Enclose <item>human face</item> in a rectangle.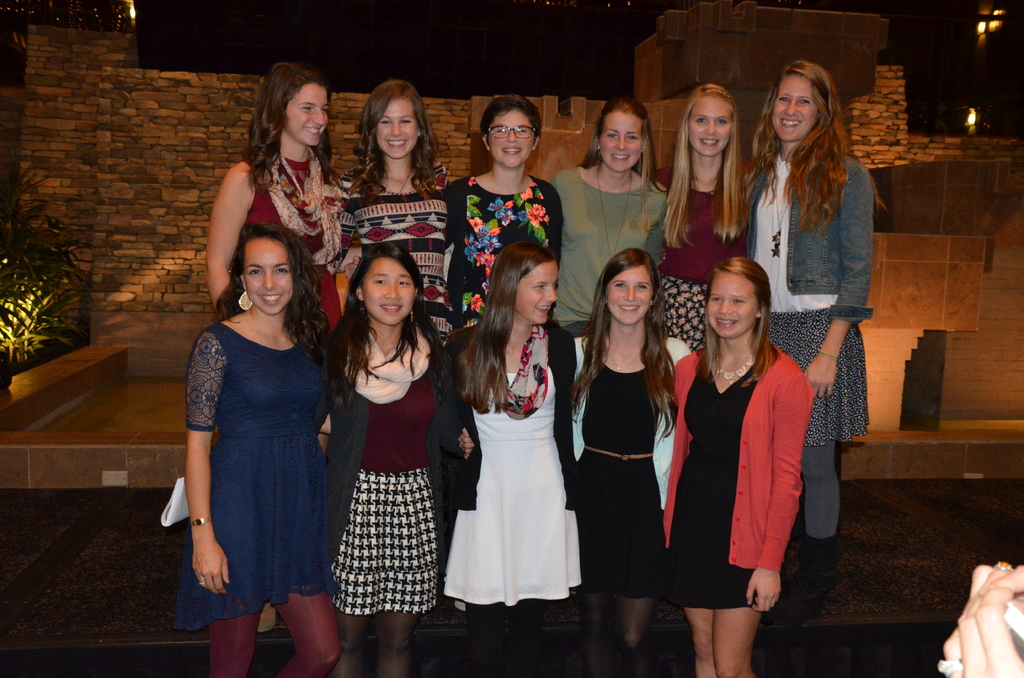
287,83,328,154.
